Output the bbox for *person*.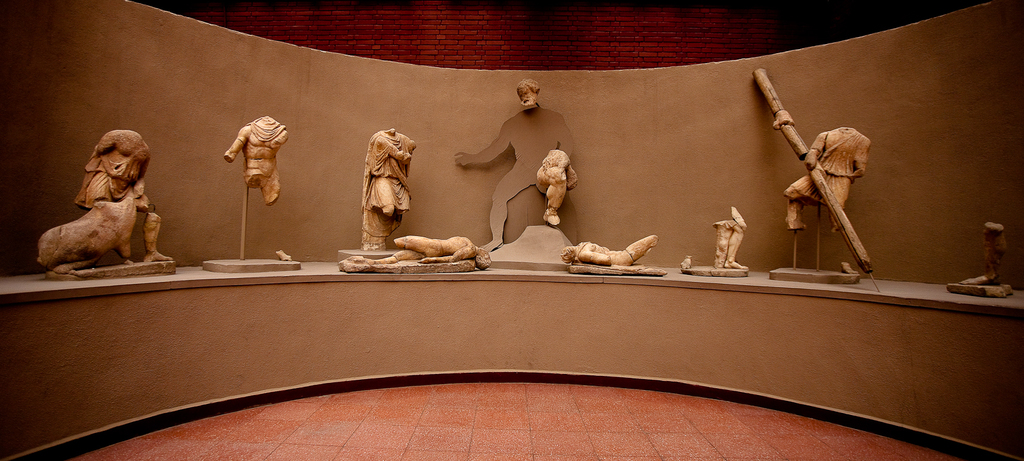
crop(224, 112, 292, 204).
